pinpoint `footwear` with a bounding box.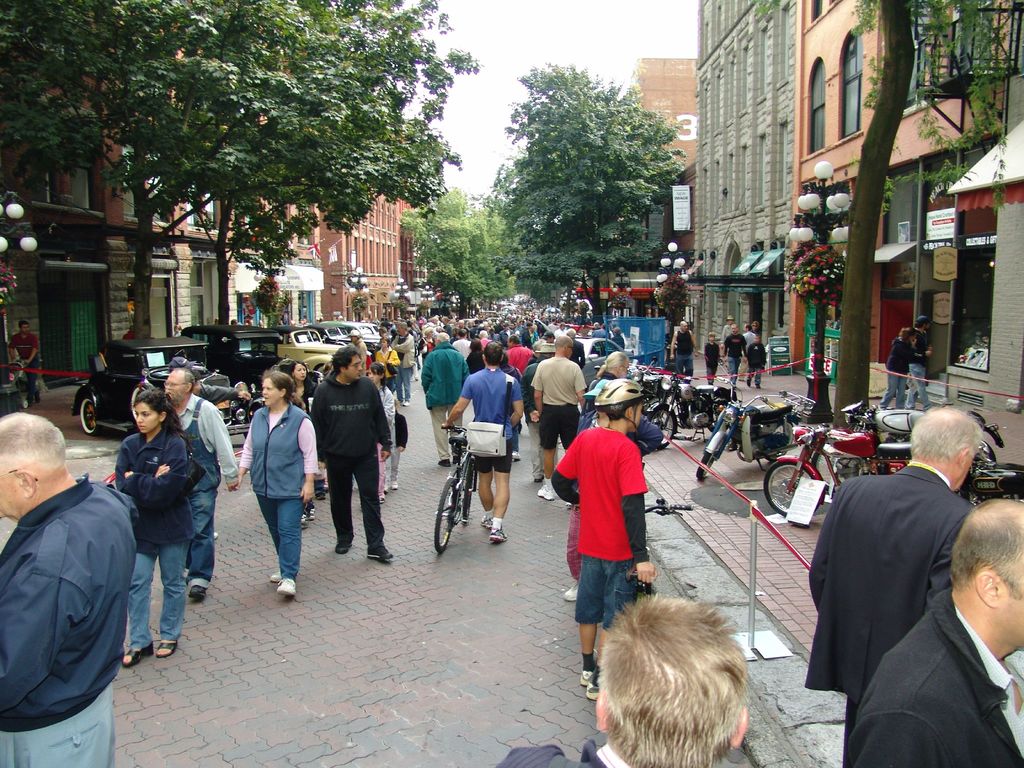
x1=276, y1=577, x2=299, y2=595.
